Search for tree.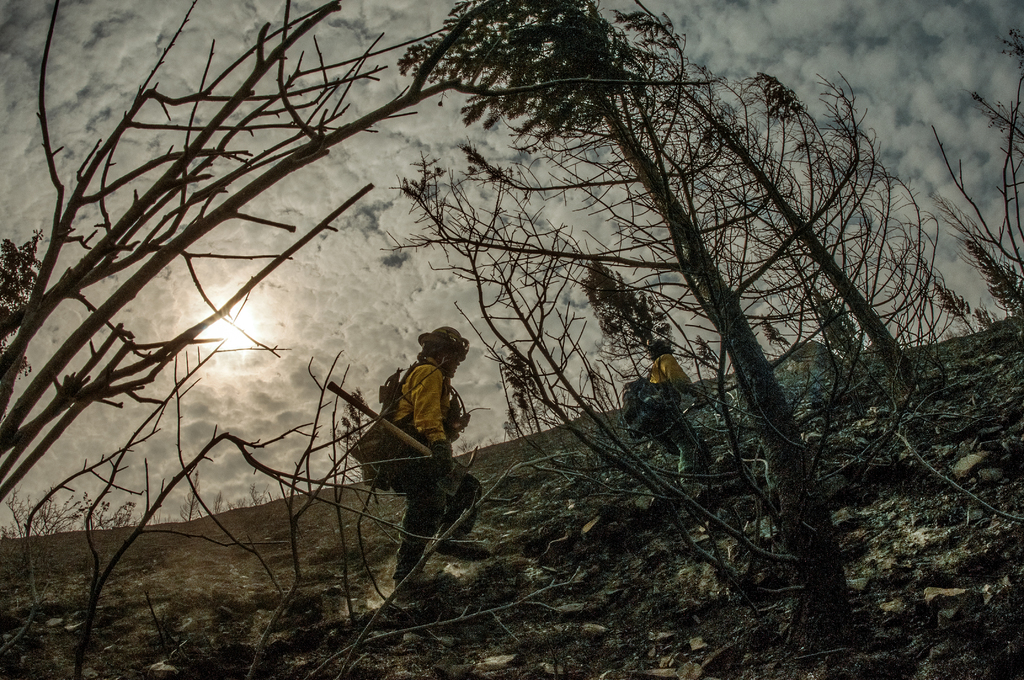
Found at <region>510, 354, 538, 432</region>.
